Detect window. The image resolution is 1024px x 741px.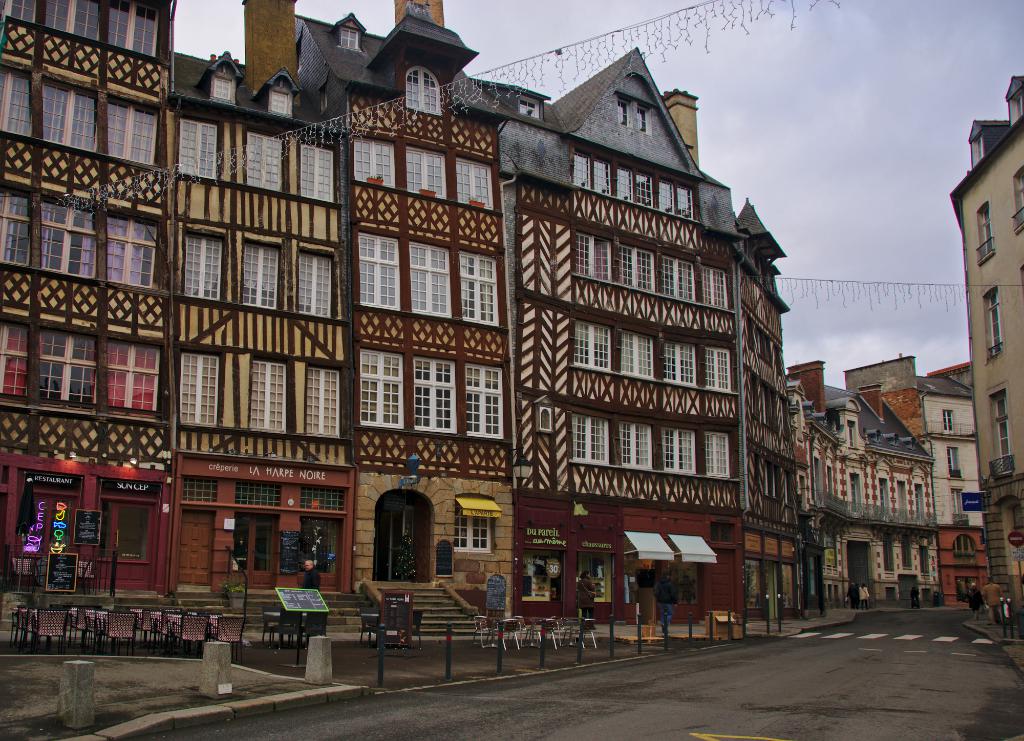
1,74,12,130.
